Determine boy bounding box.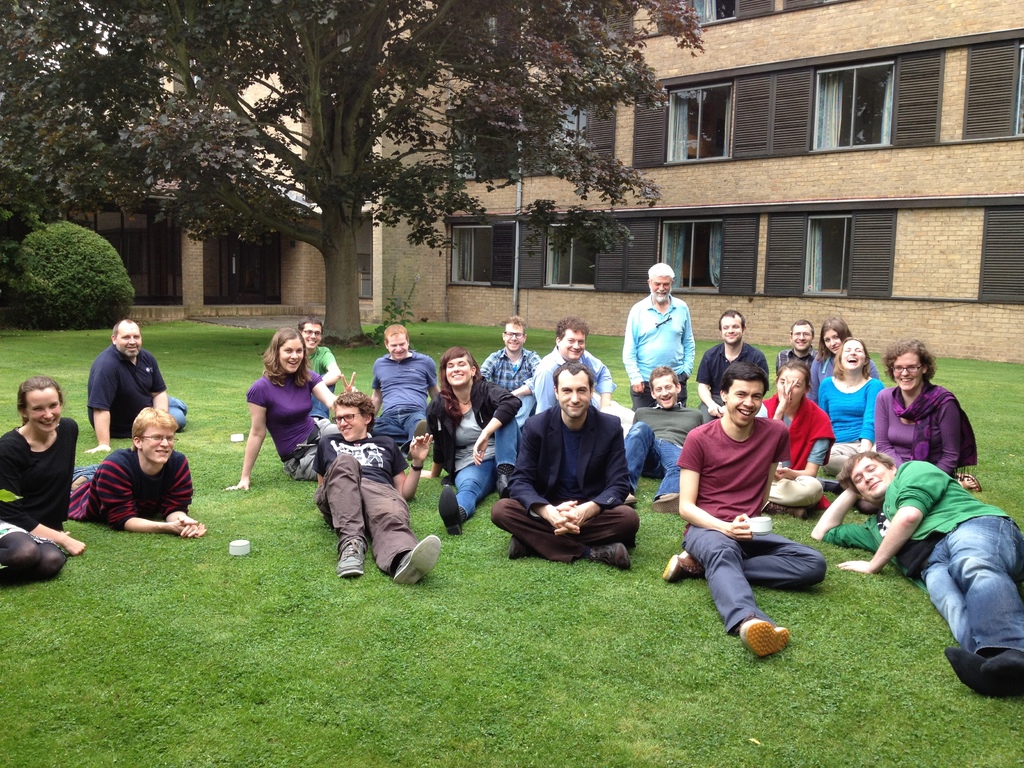
Determined: 371:328:435:451.
